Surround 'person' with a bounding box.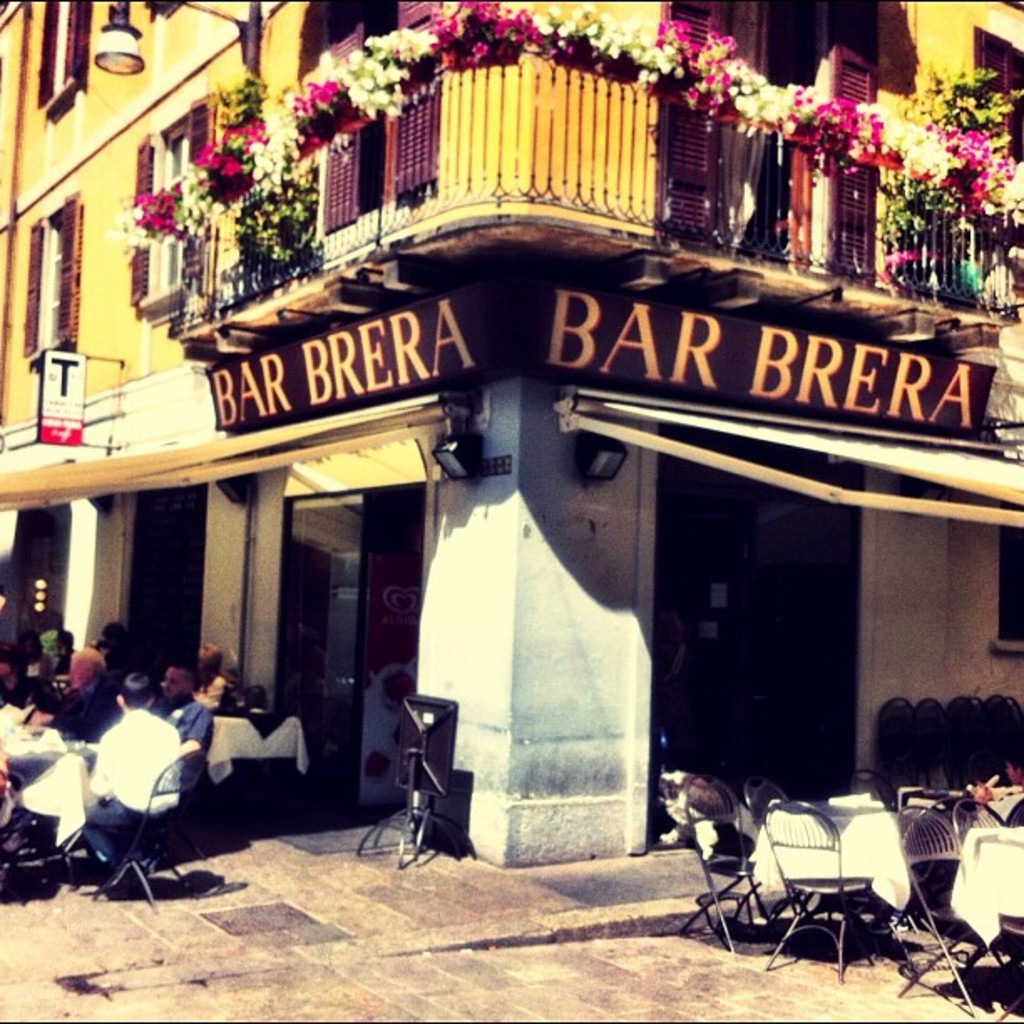
l=977, t=748, r=1022, b=835.
